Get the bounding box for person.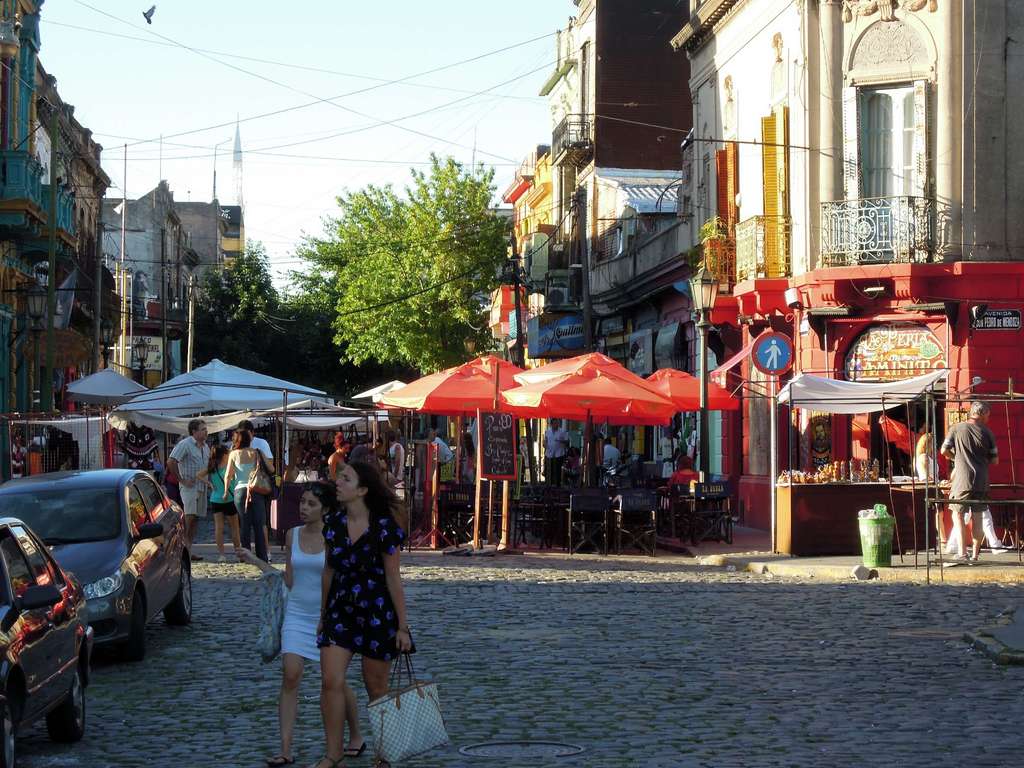
(left=663, top=454, right=697, bottom=501).
